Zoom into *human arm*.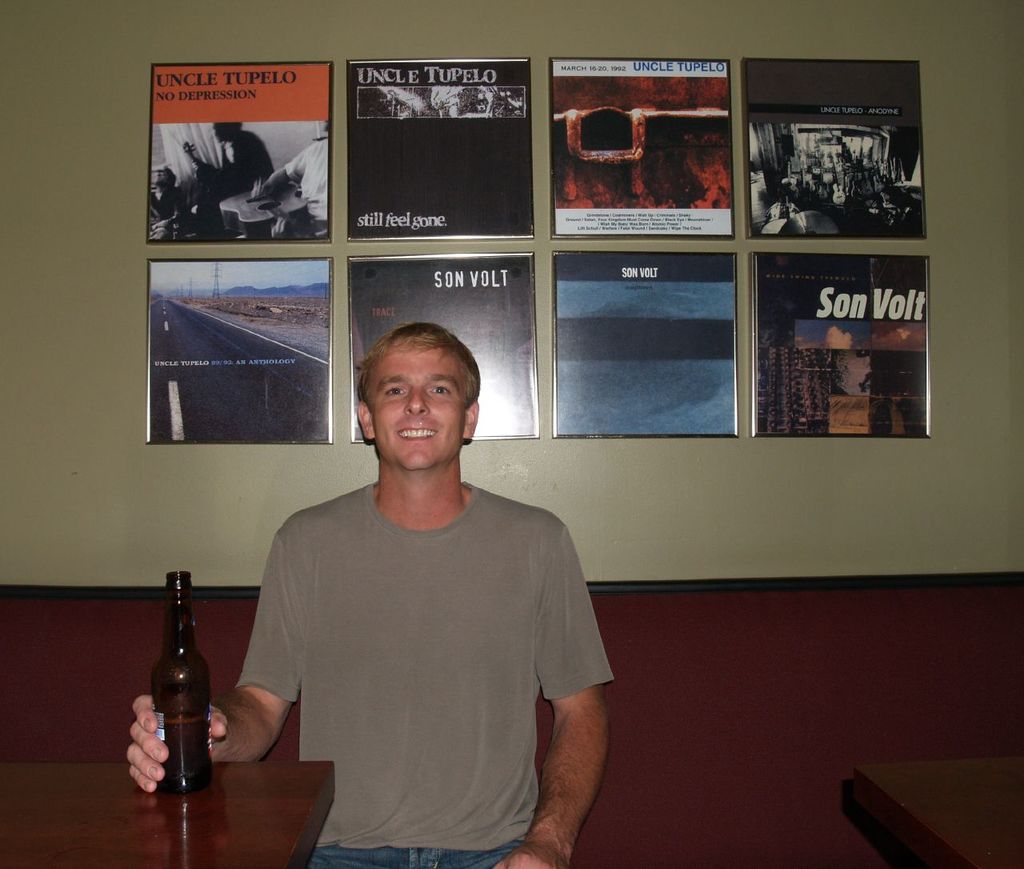
Zoom target: (526,565,614,868).
